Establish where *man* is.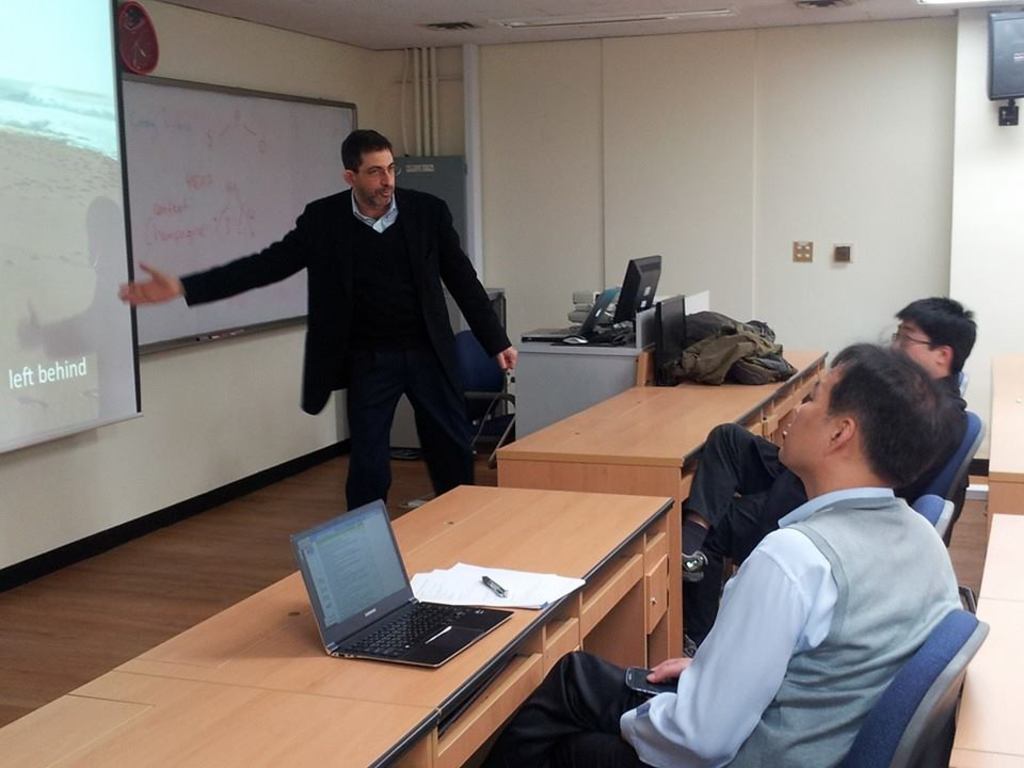
Established at x1=483 y1=349 x2=955 y2=767.
